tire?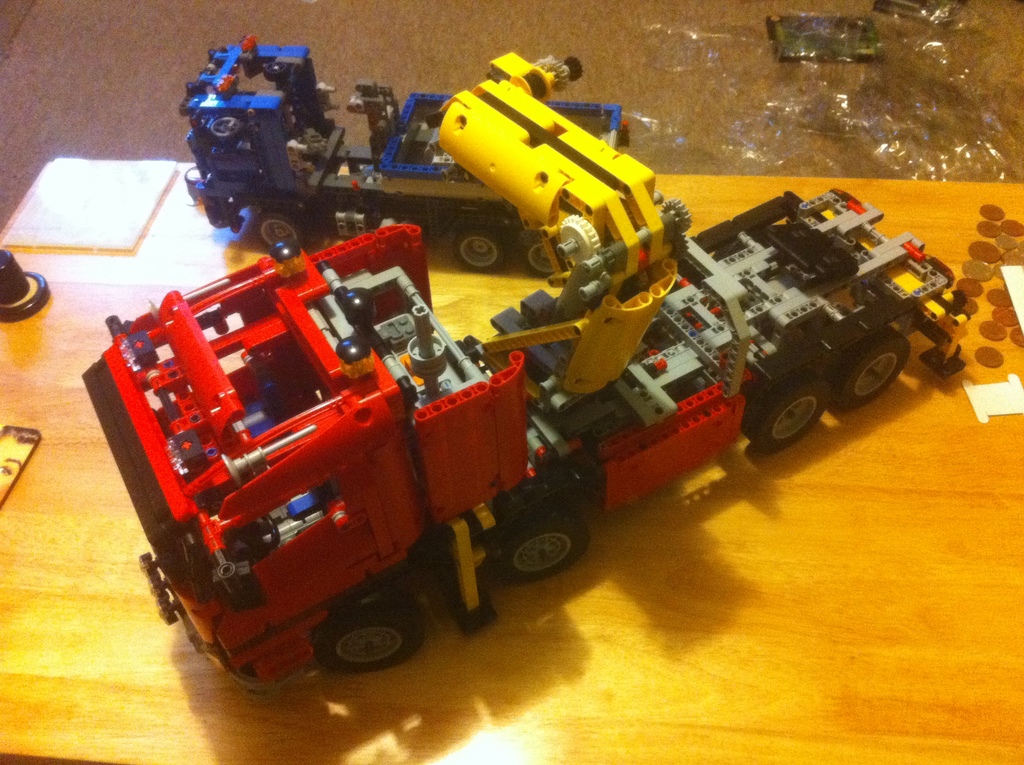
select_region(838, 327, 911, 409)
